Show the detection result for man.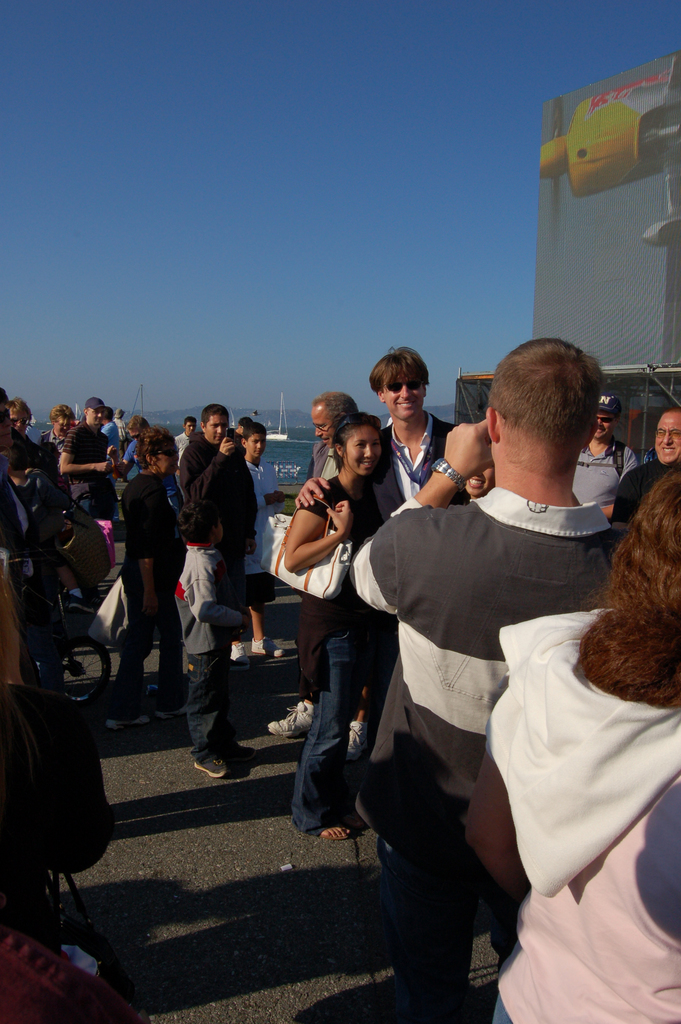
340, 289, 629, 1016.
